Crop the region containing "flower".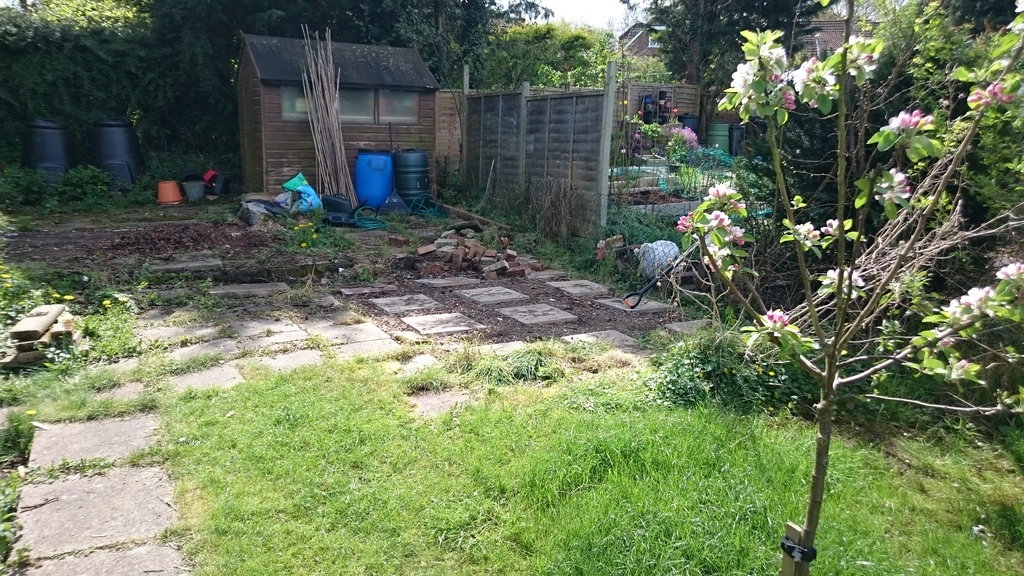
Crop region: bbox=[300, 241, 308, 249].
